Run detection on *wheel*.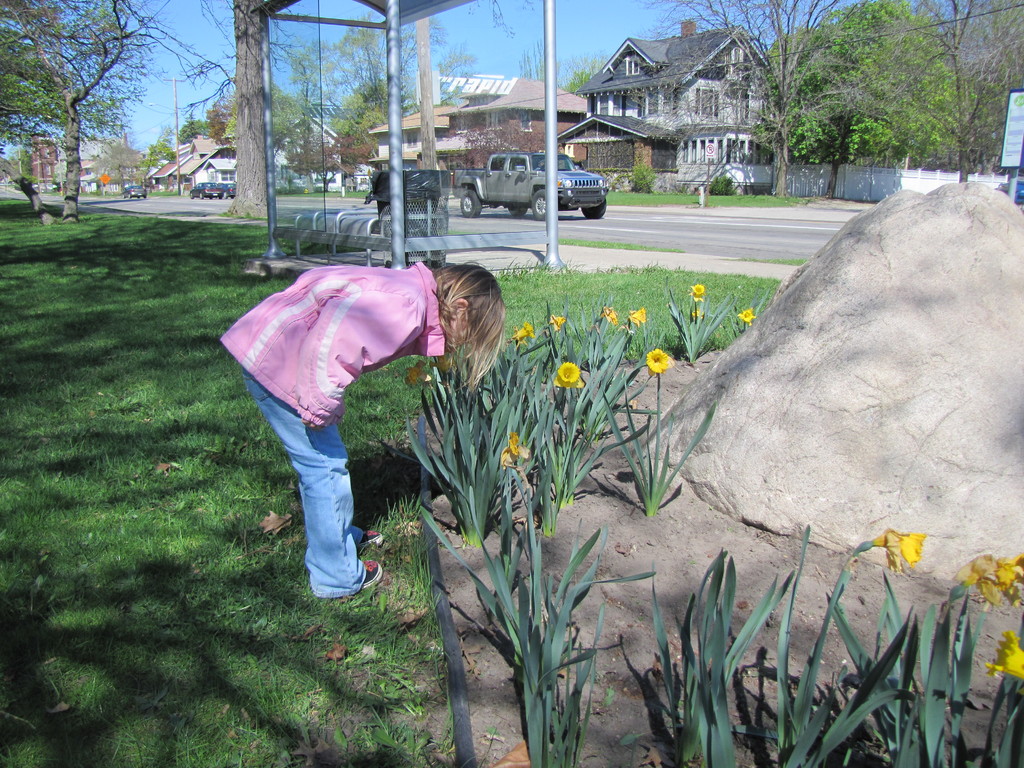
Result: <region>188, 195, 195, 200</region>.
